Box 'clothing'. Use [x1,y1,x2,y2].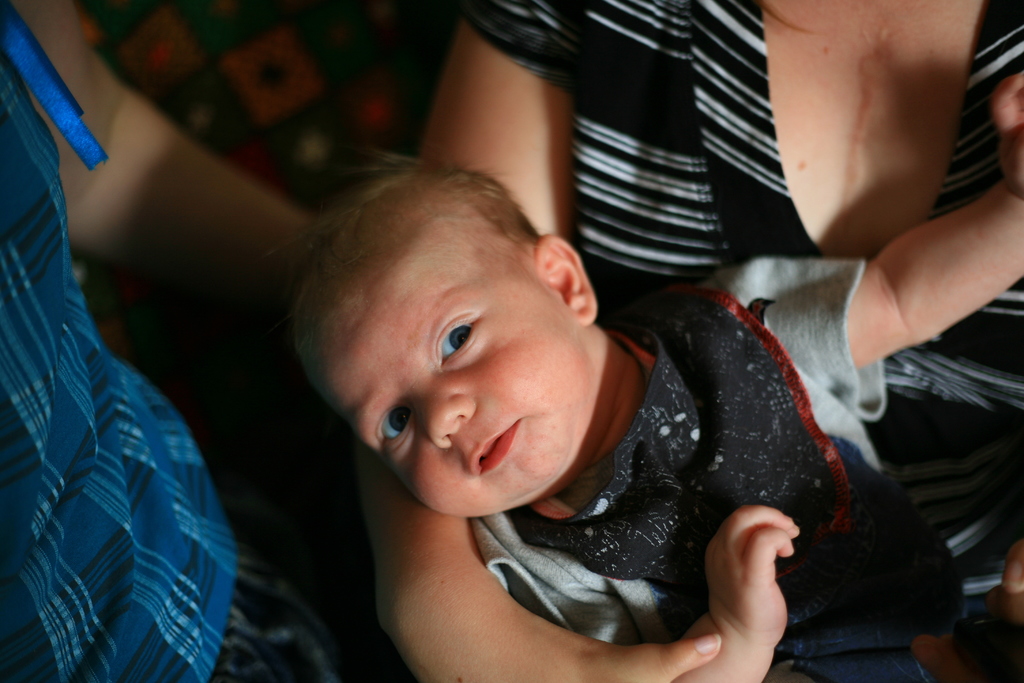
[0,37,335,682].
